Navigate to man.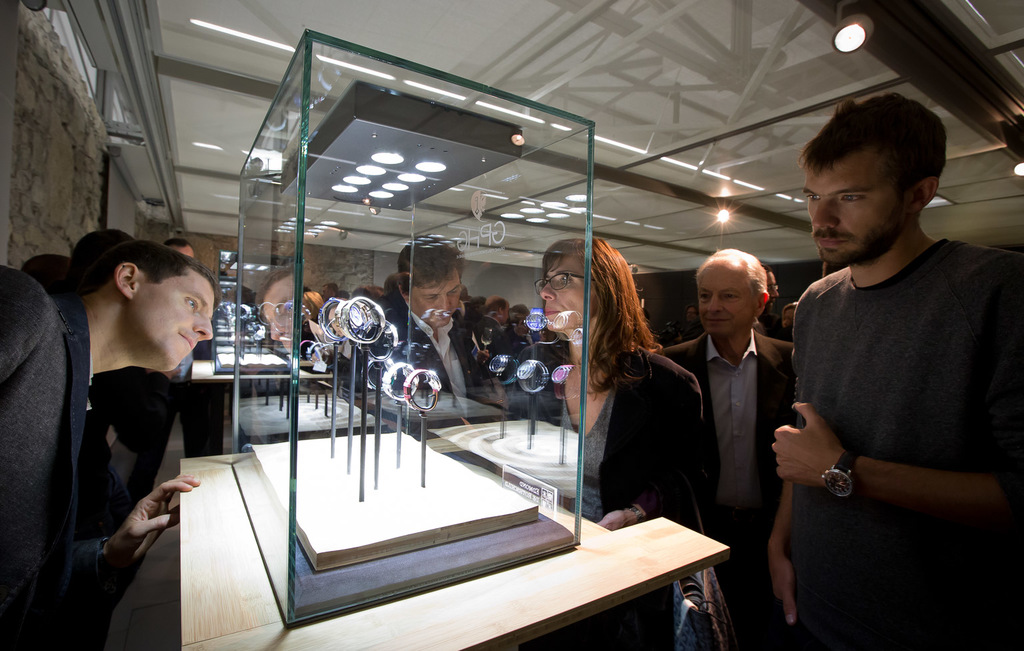
Navigation target: (652,245,803,650).
